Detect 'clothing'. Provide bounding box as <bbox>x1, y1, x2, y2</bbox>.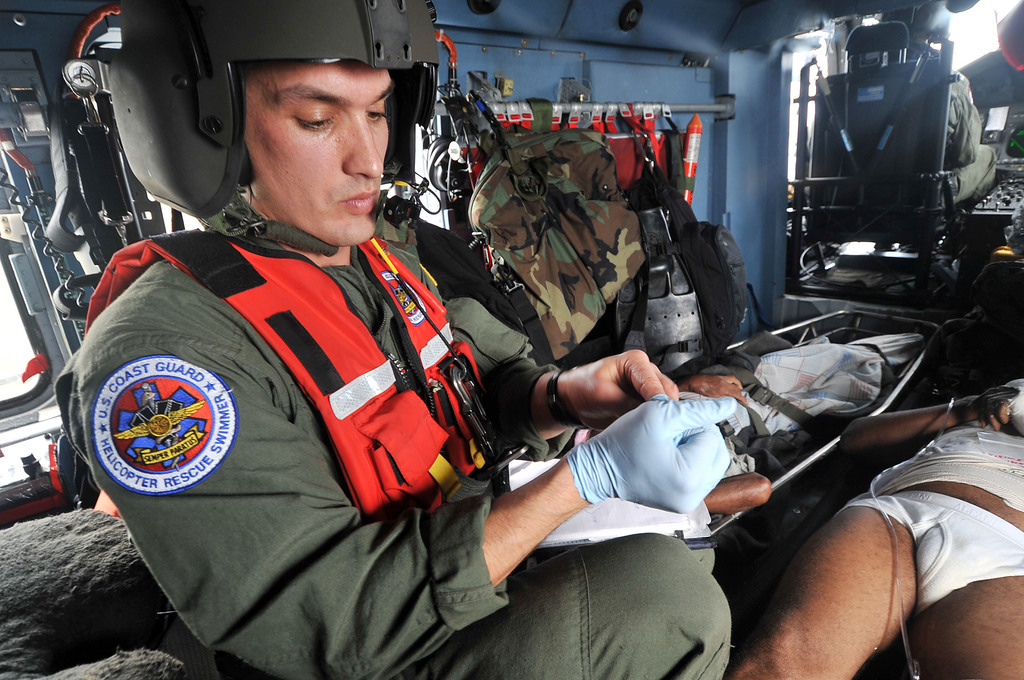
<bbox>943, 65, 993, 205</bbox>.
